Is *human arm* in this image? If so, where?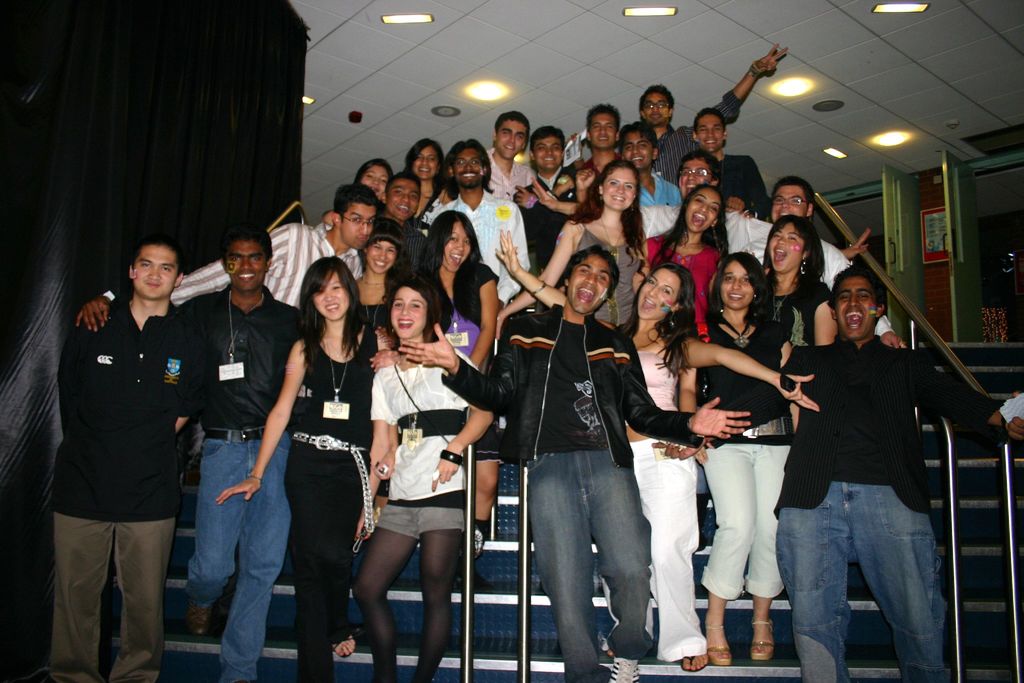
Yes, at 397,308,535,417.
